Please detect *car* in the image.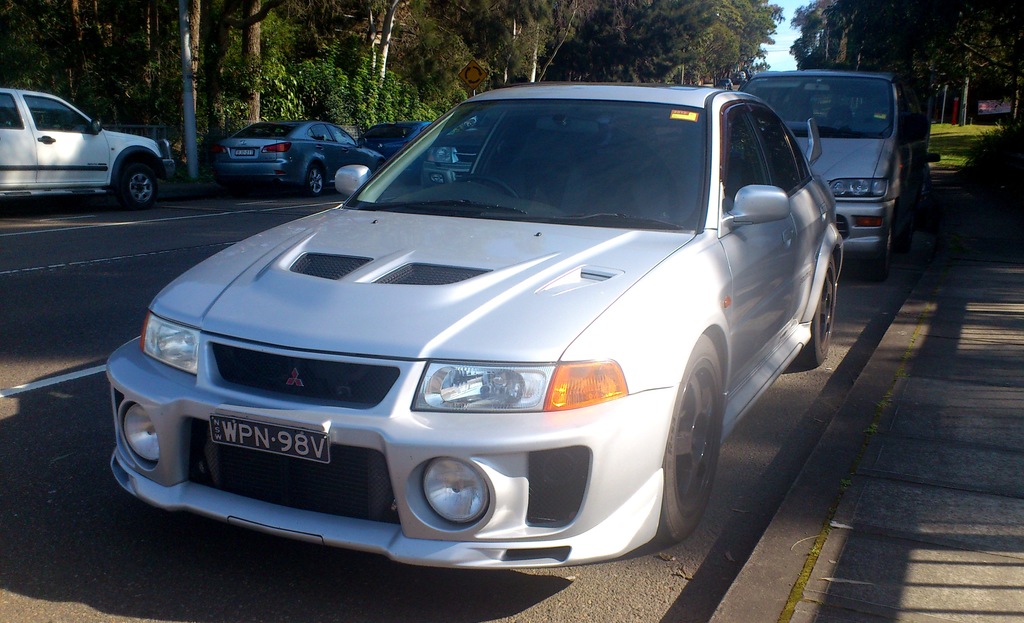
rect(218, 115, 386, 196).
